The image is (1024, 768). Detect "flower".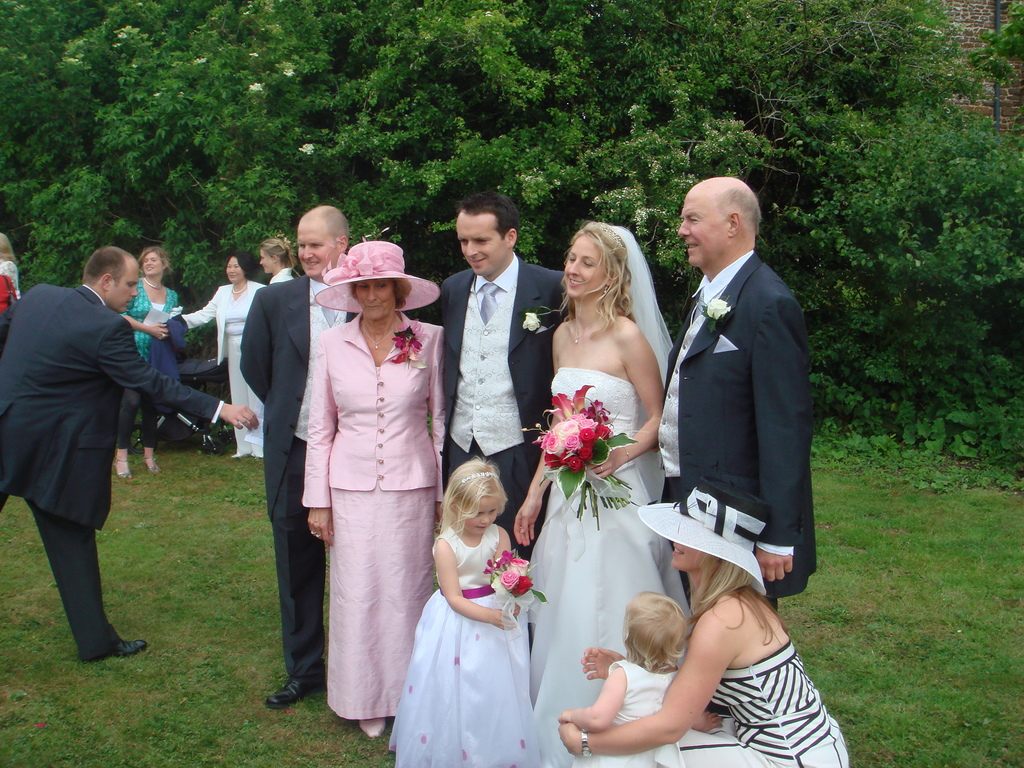
Detection: <bbox>505, 557, 536, 582</bbox>.
